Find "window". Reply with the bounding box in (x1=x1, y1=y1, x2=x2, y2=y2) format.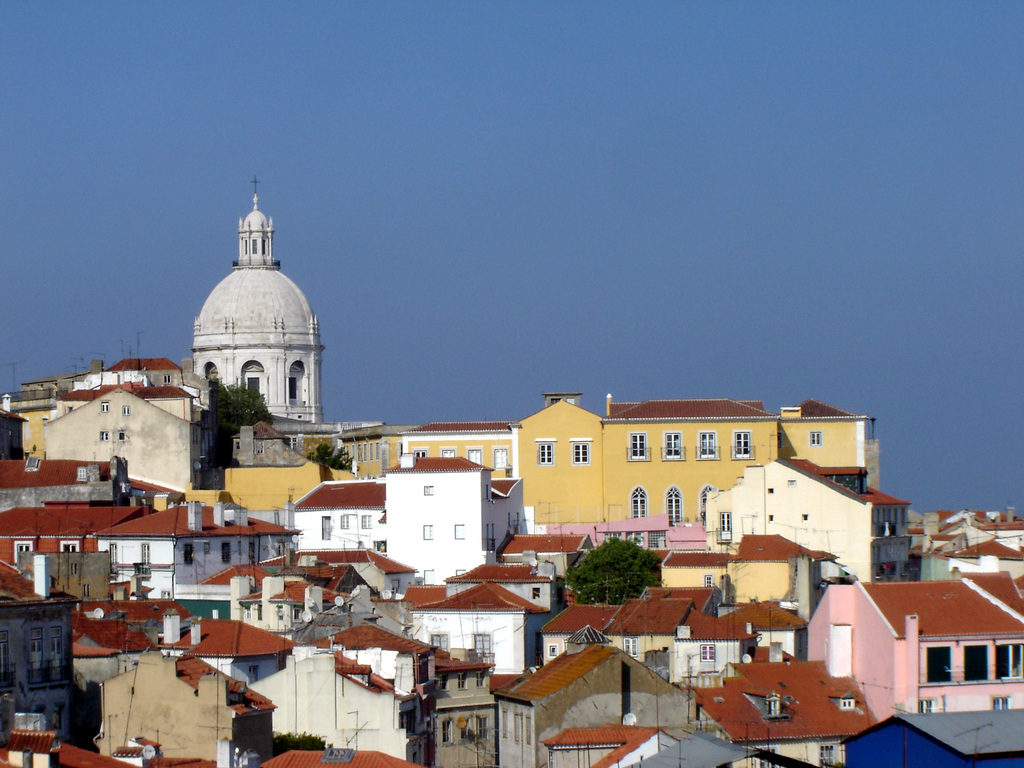
(x1=242, y1=606, x2=252, y2=616).
